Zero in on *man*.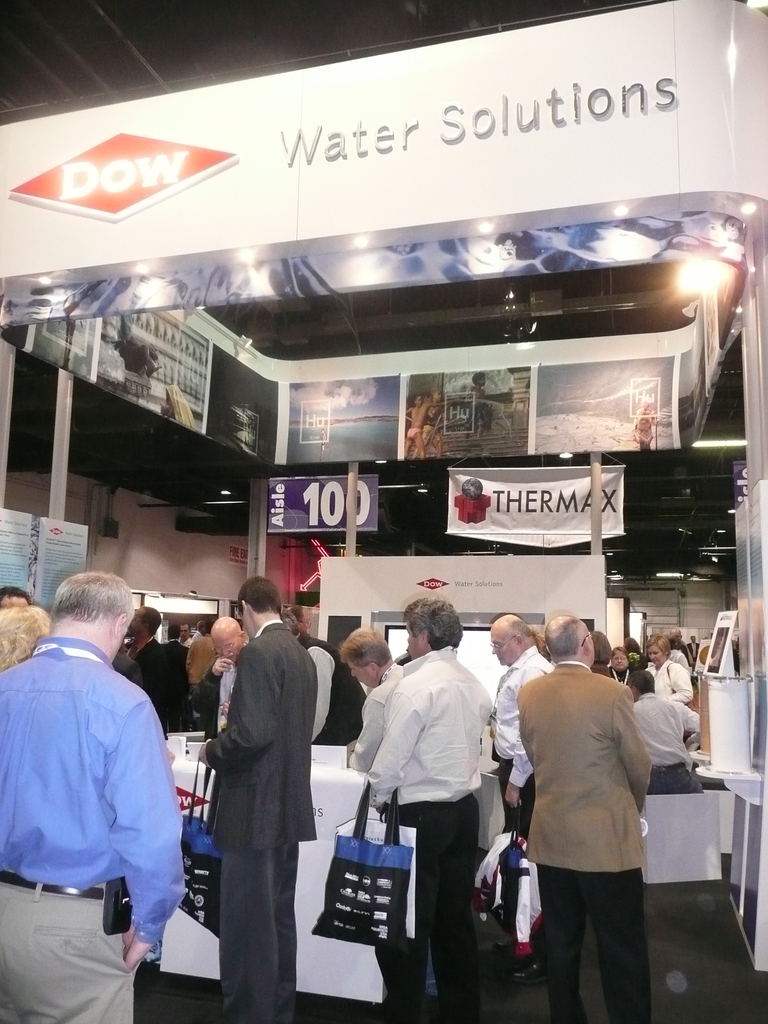
Zeroed in: <box>194,614,228,637</box>.
